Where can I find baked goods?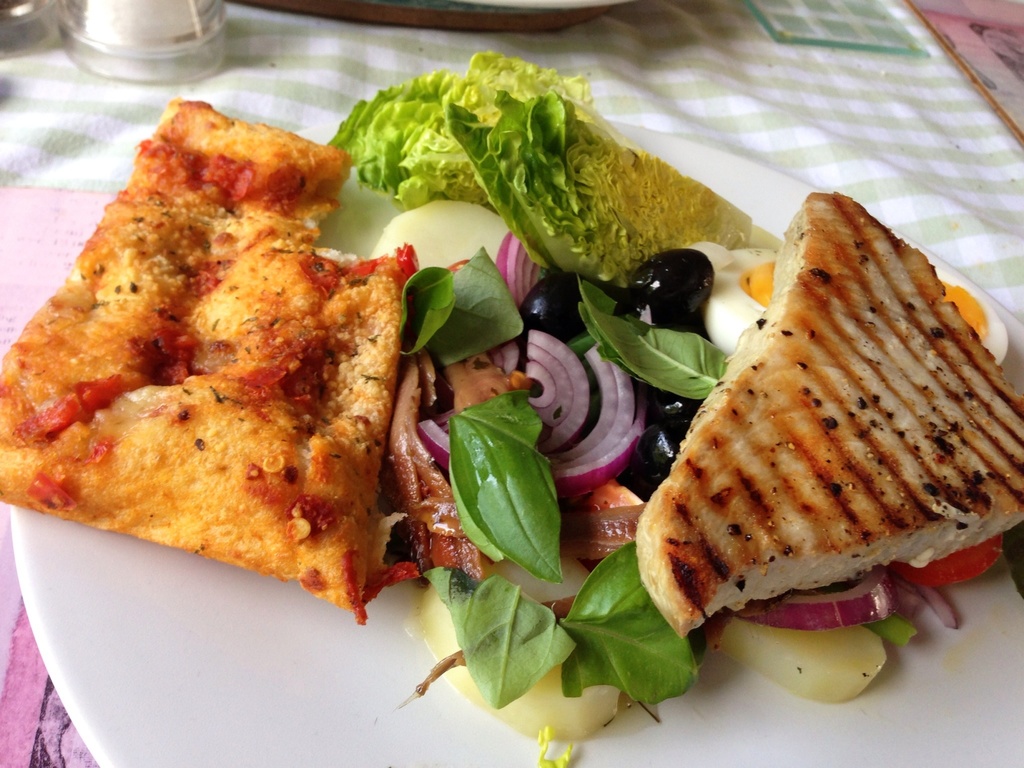
You can find it at 0:92:426:633.
